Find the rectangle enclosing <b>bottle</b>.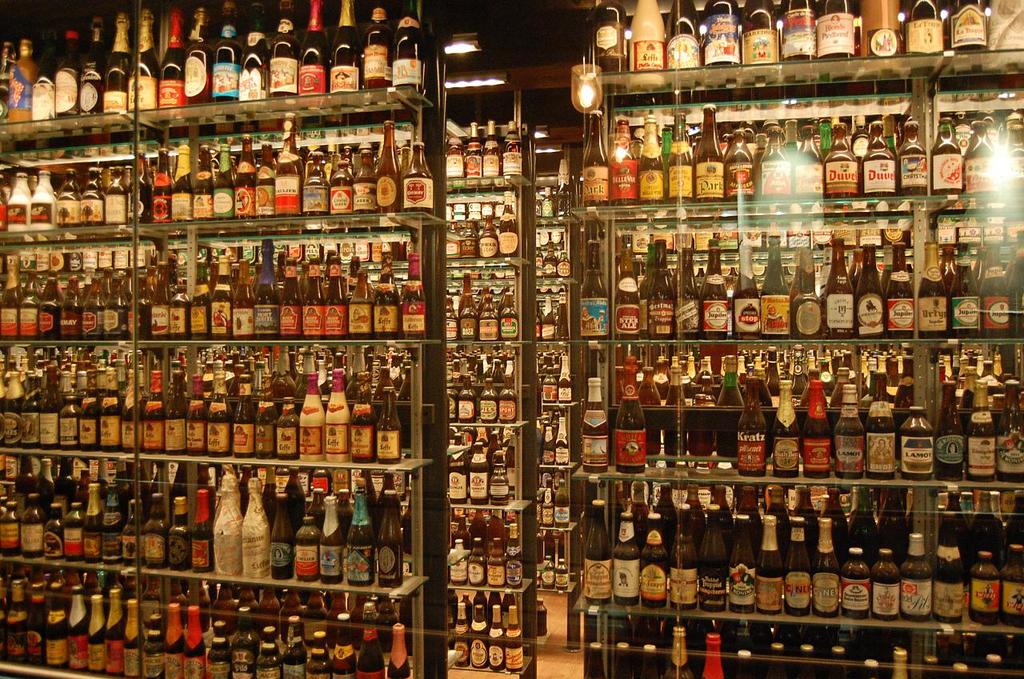
box(213, 586, 237, 647).
